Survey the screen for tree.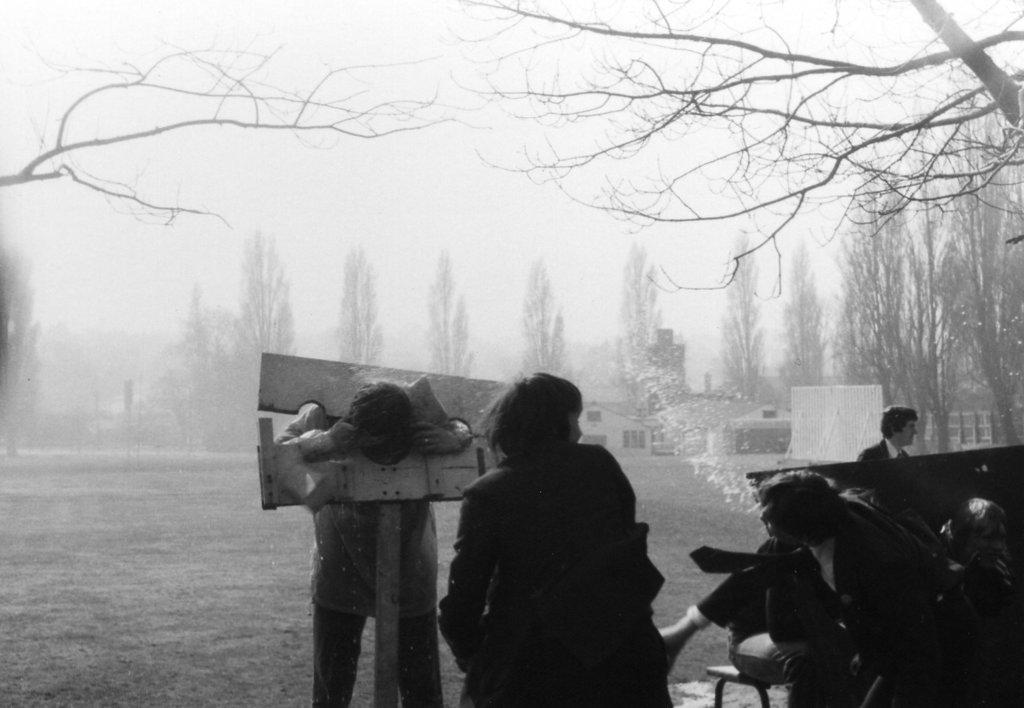
Survey found: x1=514, y1=255, x2=570, y2=381.
